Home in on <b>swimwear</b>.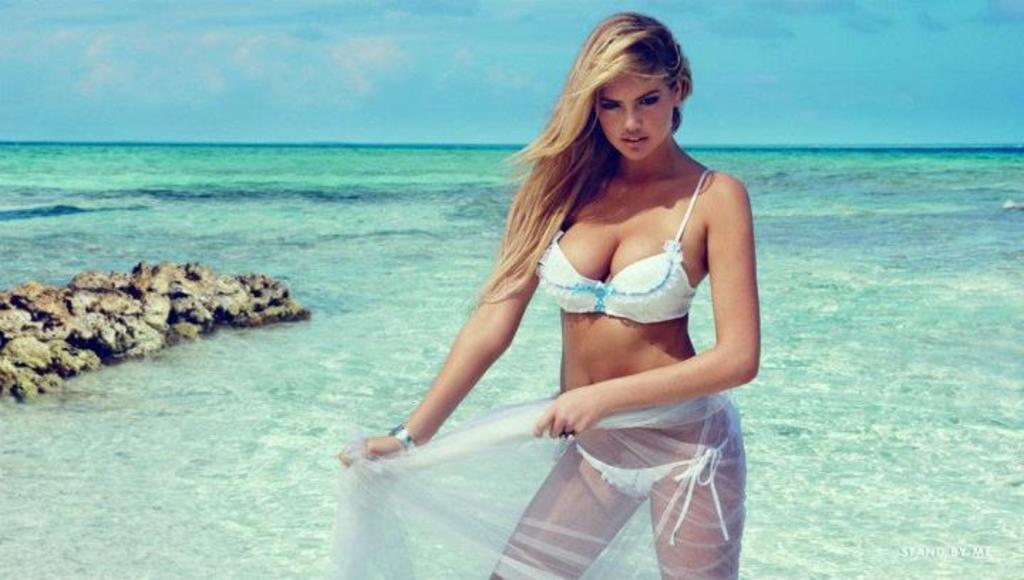
Homed in at detection(536, 171, 711, 324).
